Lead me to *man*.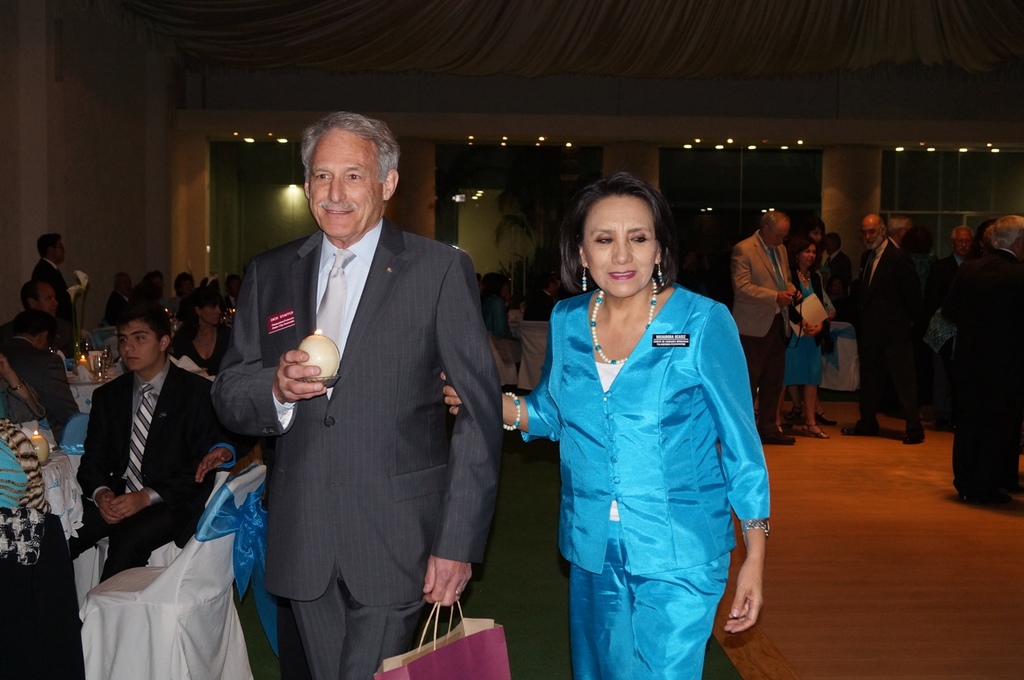
Lead to 838, 211, 934, 438.
